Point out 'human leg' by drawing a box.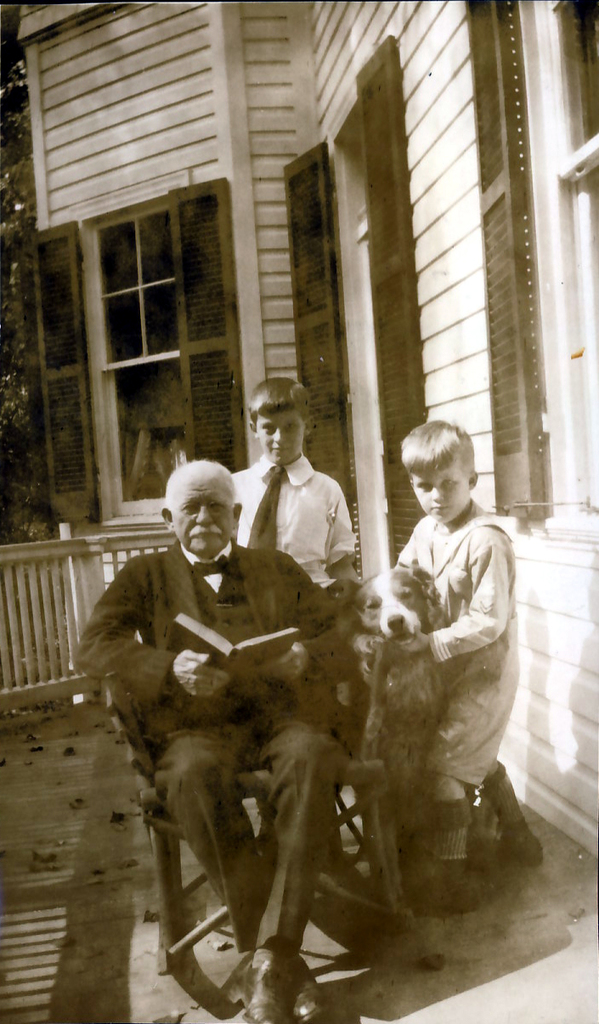
bbox(435, 658, 523, 914).
